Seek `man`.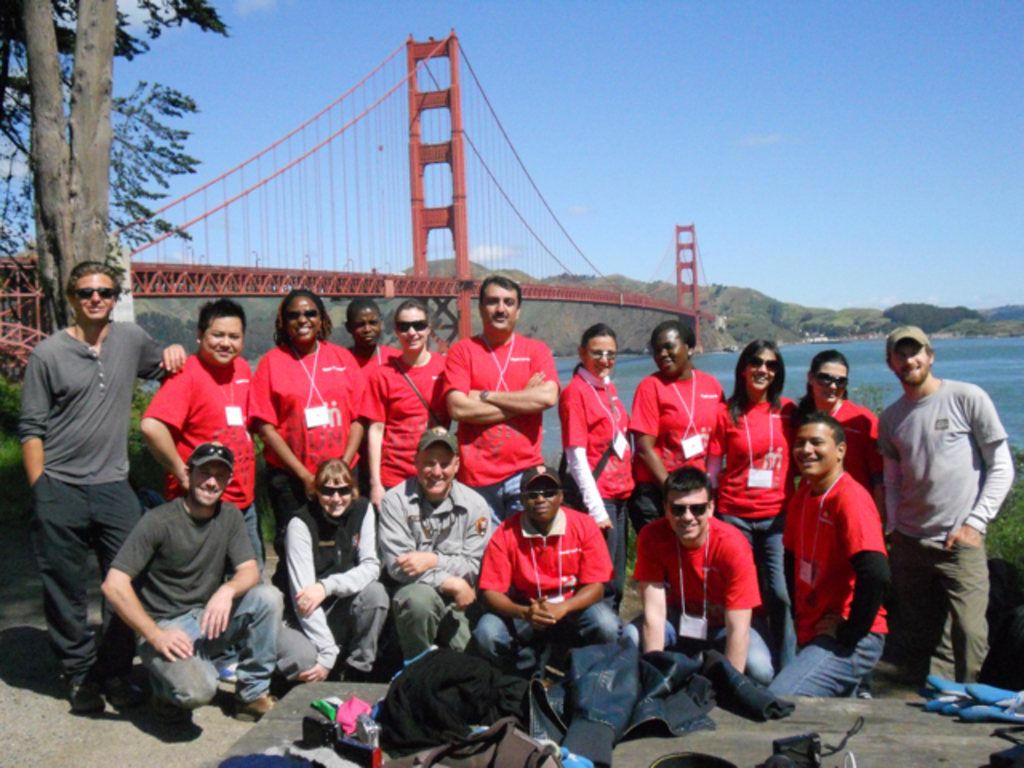
(18, 262, 186, 714).
